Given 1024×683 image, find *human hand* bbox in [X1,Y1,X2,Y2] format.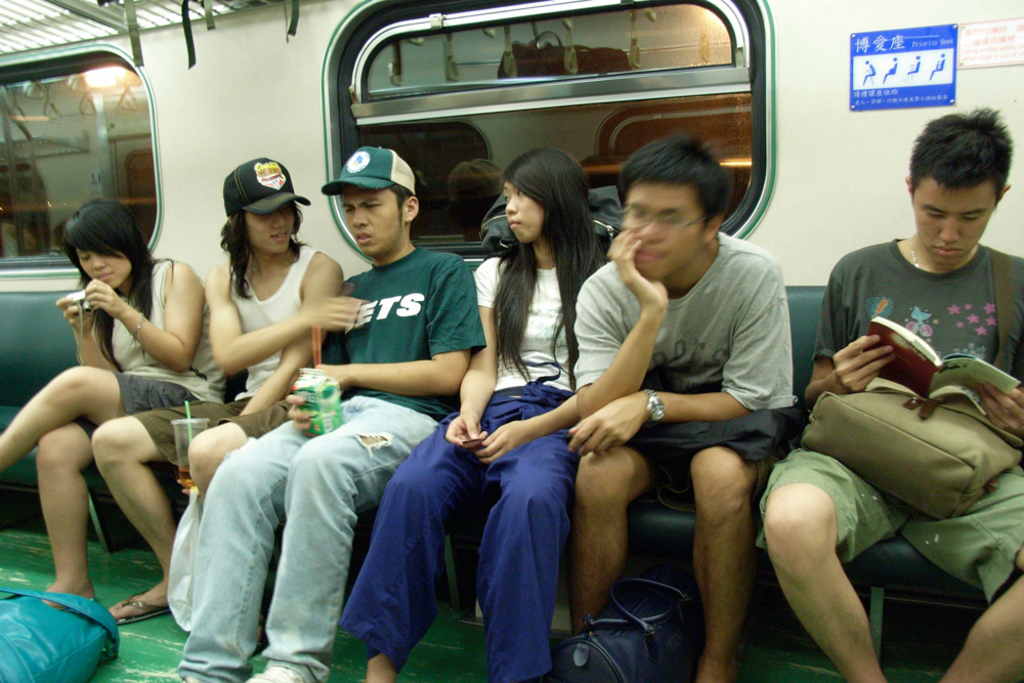
[442,408,488,454].
